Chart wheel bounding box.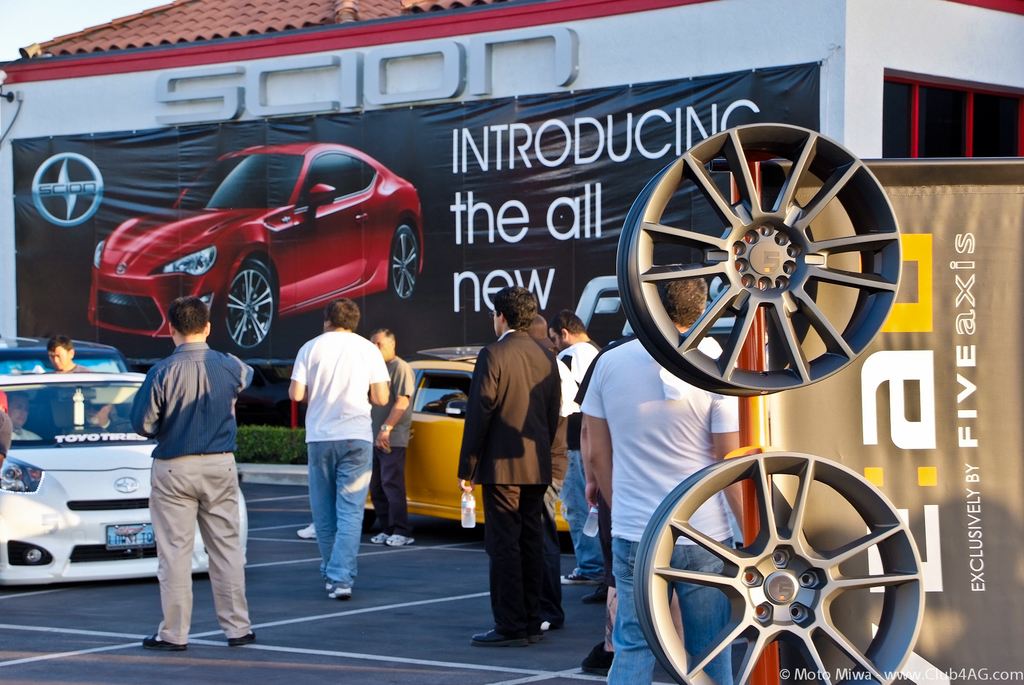
Charted: (618,123,899,404).
